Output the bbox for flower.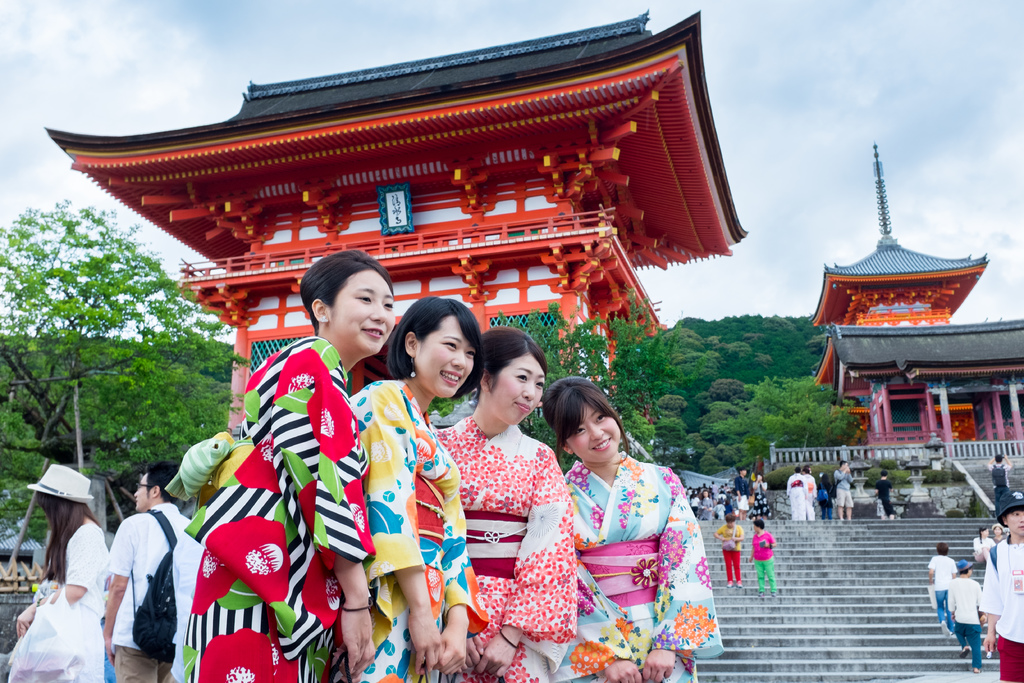
{"x1": 676, "y1": 605, "x2": 716, "y2": 646}.
